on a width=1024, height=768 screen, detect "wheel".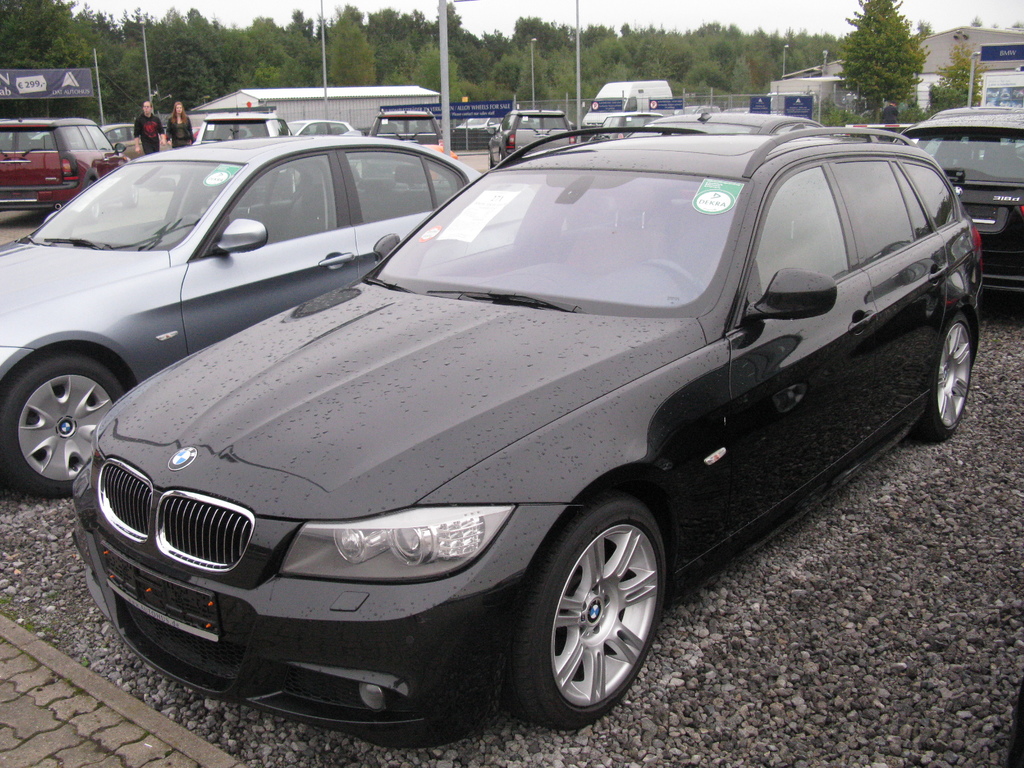
<region>916, 310, 982, 449</region>.
